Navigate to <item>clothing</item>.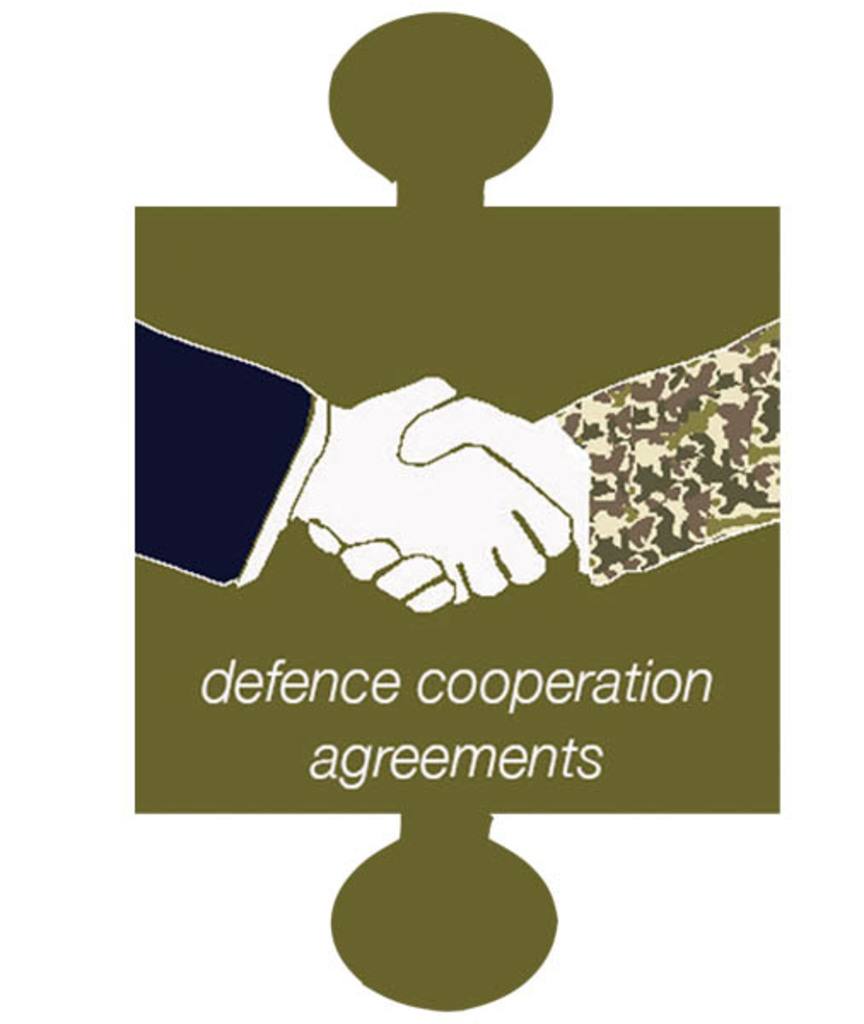
Navigation target: bbox=[543, 316, 780, 585].
